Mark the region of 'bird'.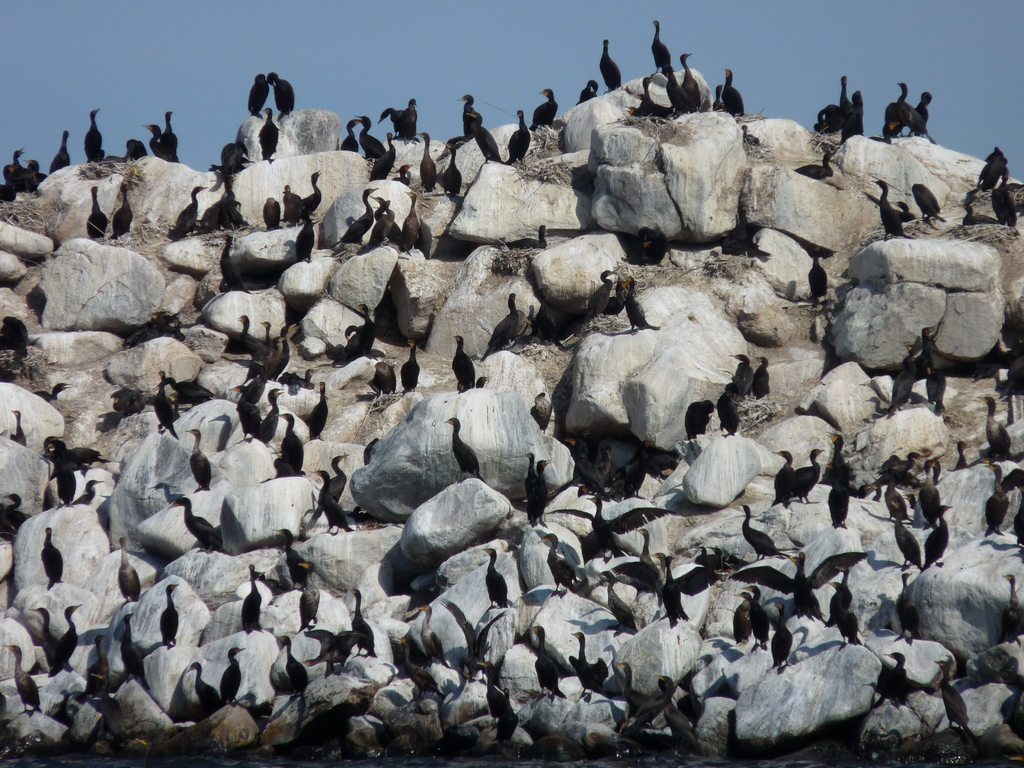
Region: (731, 346, 752, 401).
